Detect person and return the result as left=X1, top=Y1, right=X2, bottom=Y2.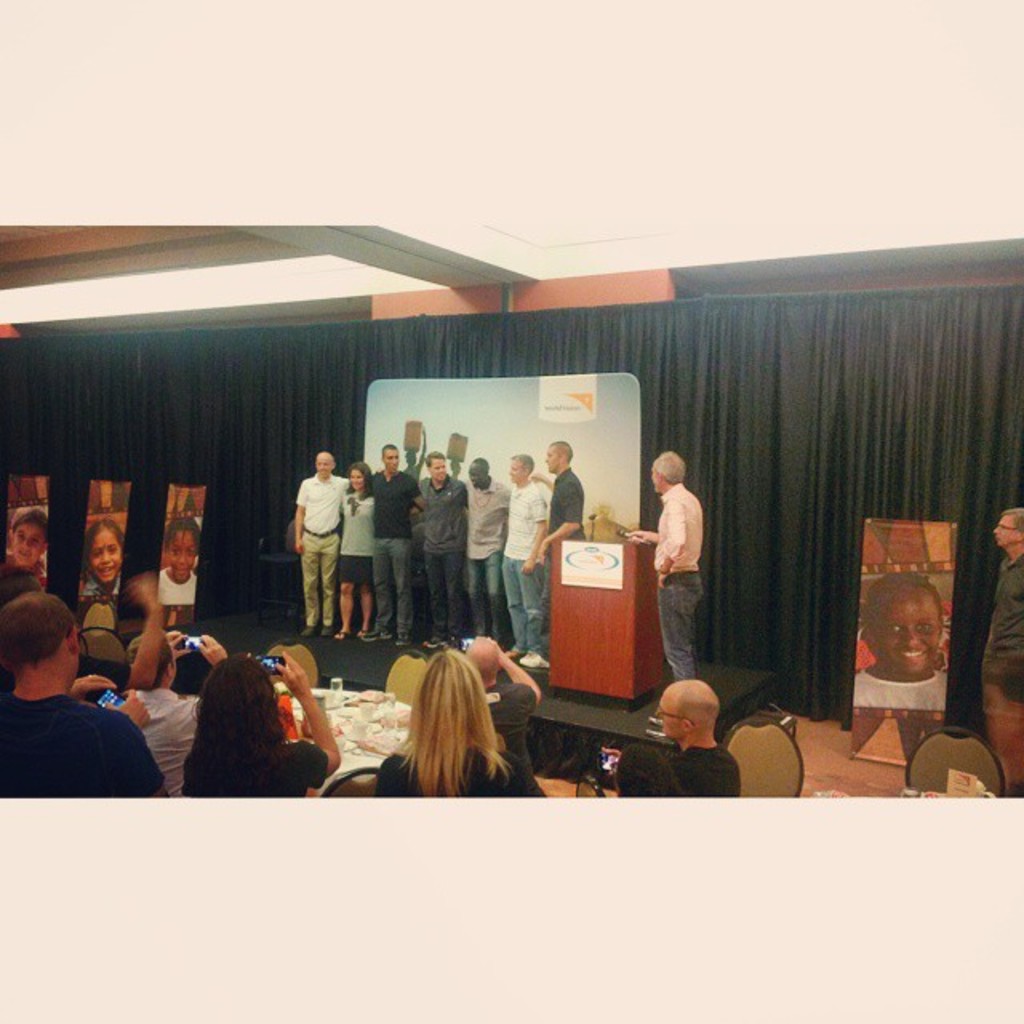
left=530, top=438, right=592, bottom=571.
